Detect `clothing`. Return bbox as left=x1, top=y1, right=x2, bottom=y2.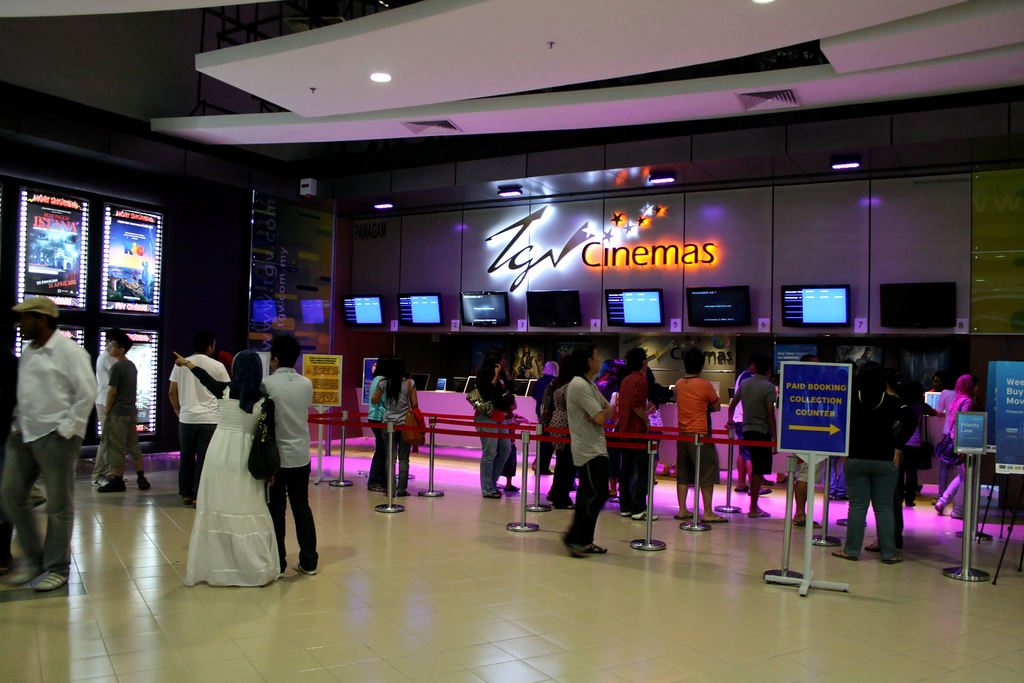
left=938, top=395, right=975, bottom=515.
